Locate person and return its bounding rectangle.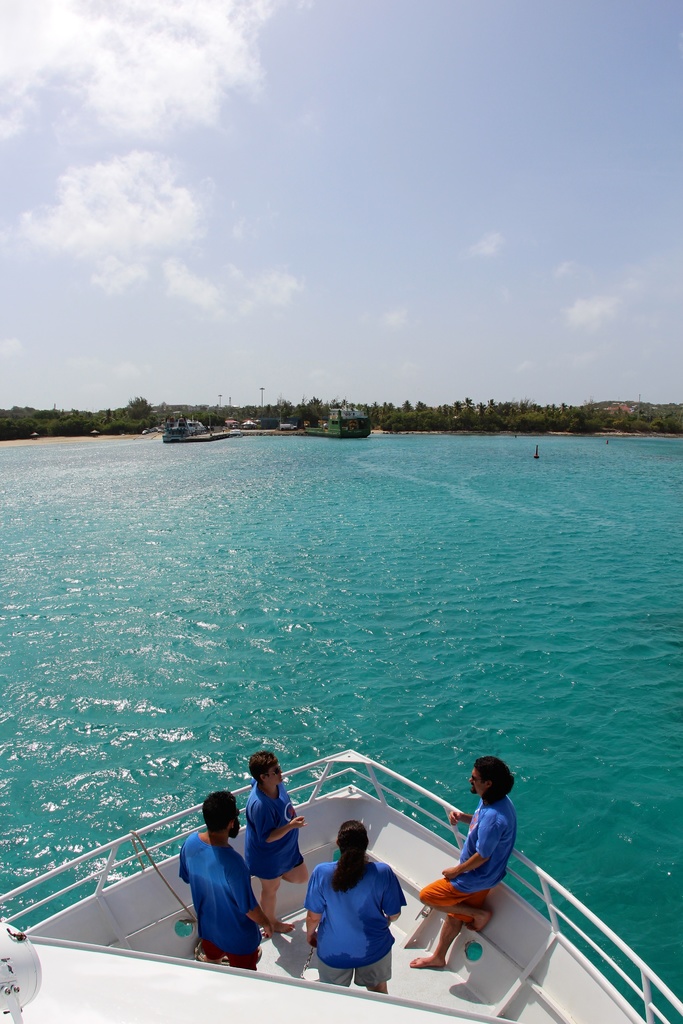
x1=440 y1=751 x2=532 y2=950.
